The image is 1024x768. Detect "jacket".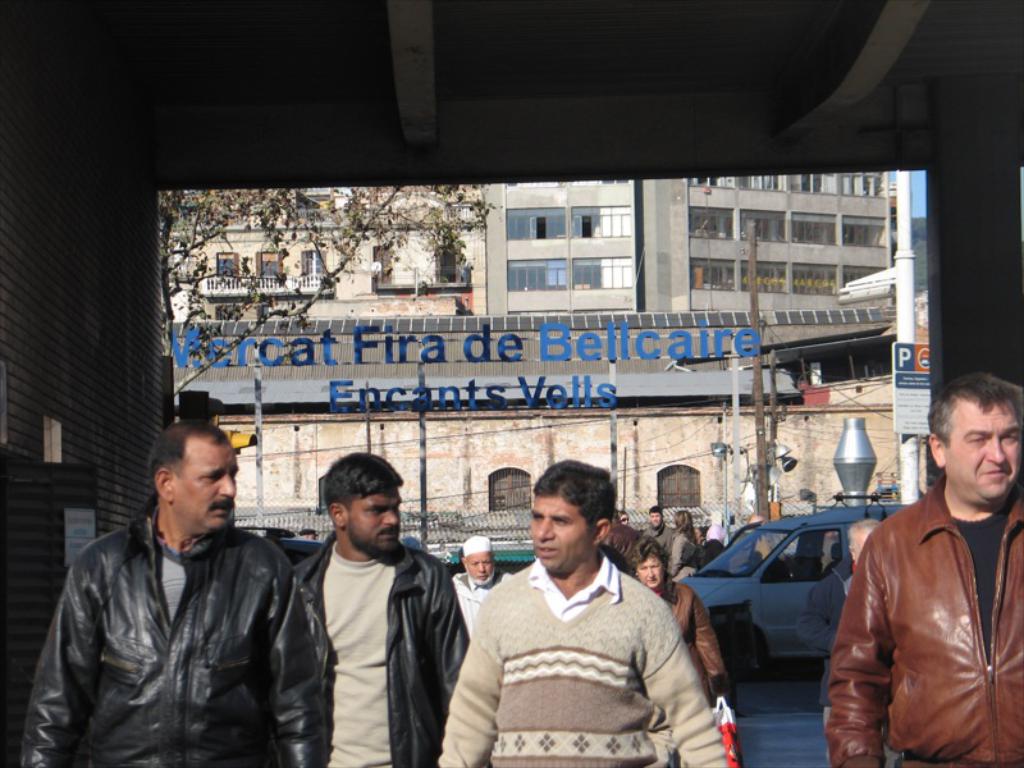
Detection: crop(648, 579, 727, 703).
